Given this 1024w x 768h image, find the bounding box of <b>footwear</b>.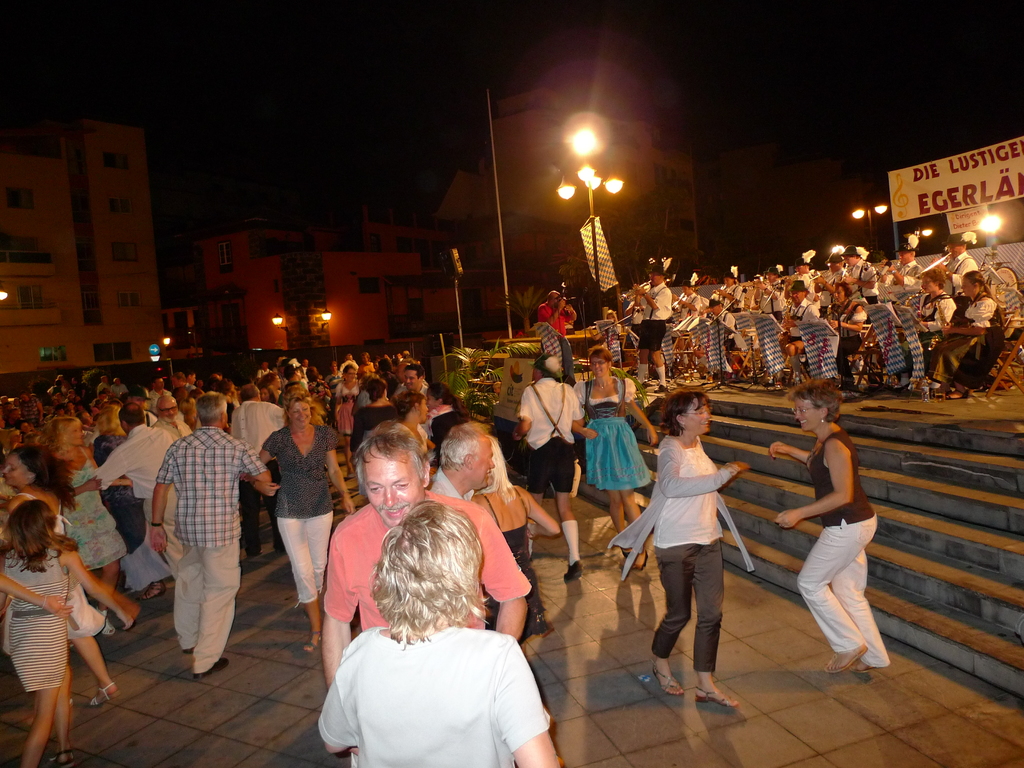
<bbox>184, 644, 194, 655</bbox>.
